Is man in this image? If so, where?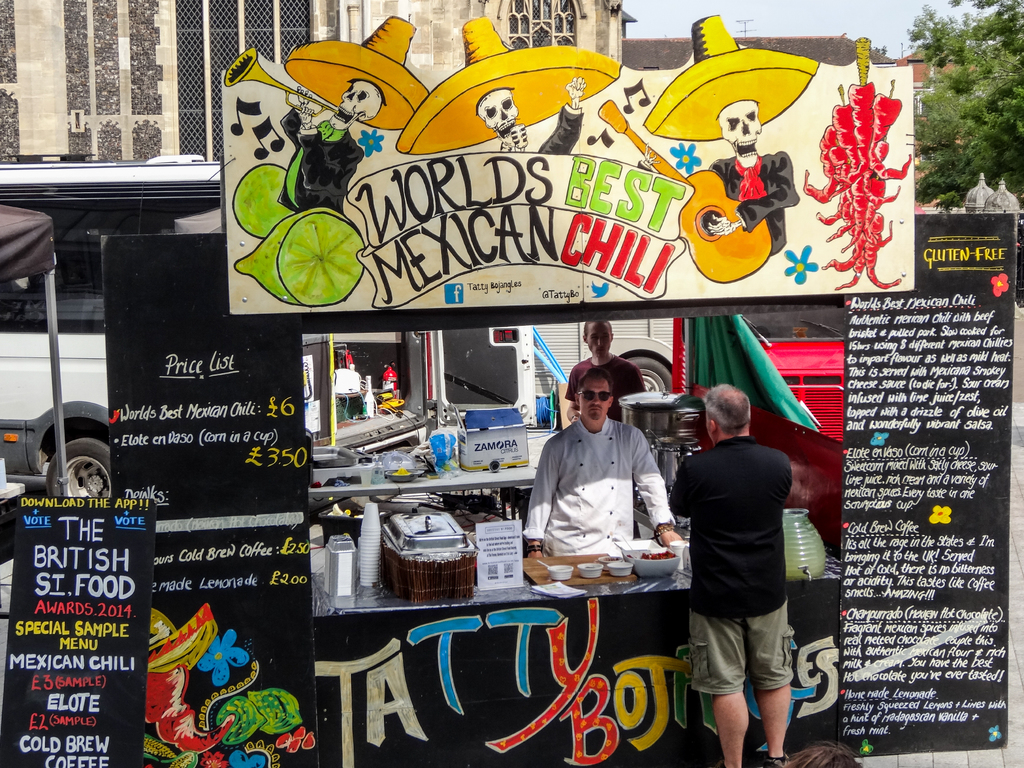
Yes, at region(526, 366, 678, 556).
